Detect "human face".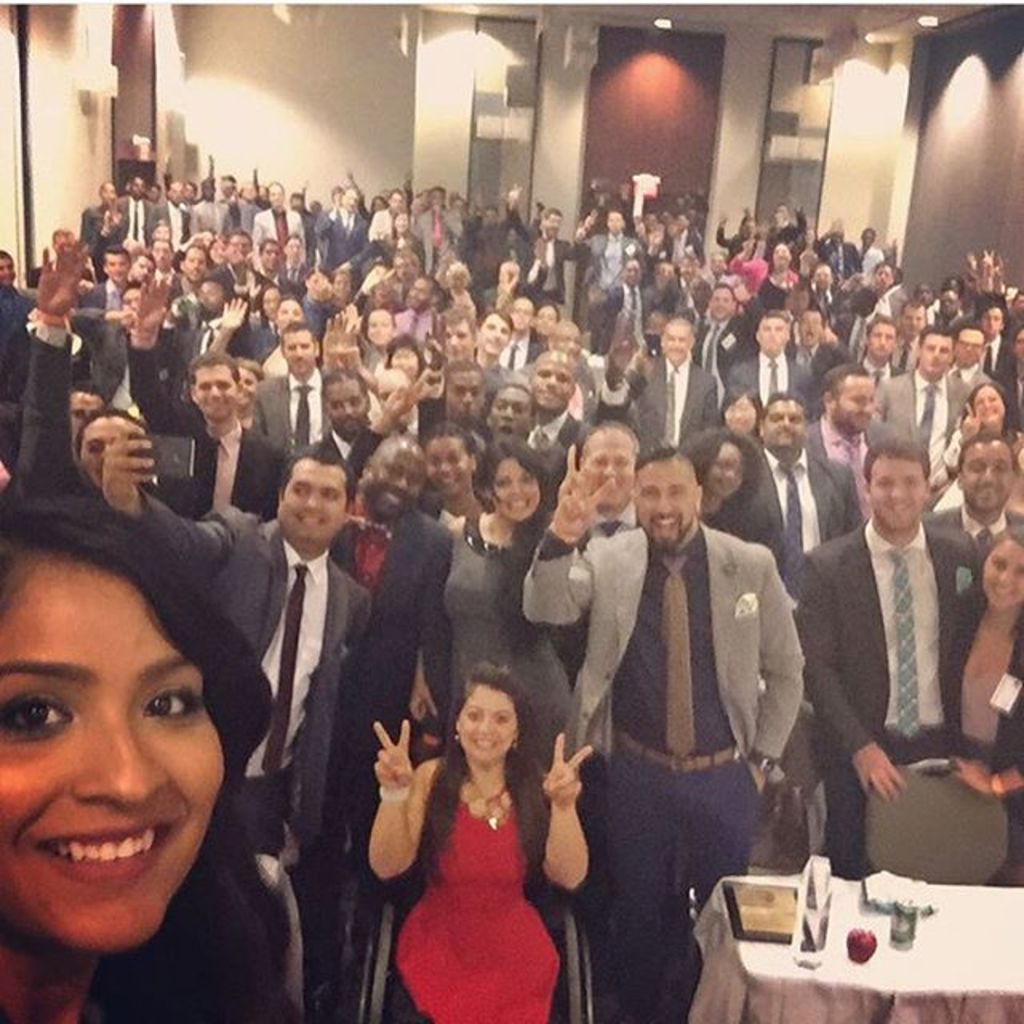
Detected at [80, 408, 131, 482].
